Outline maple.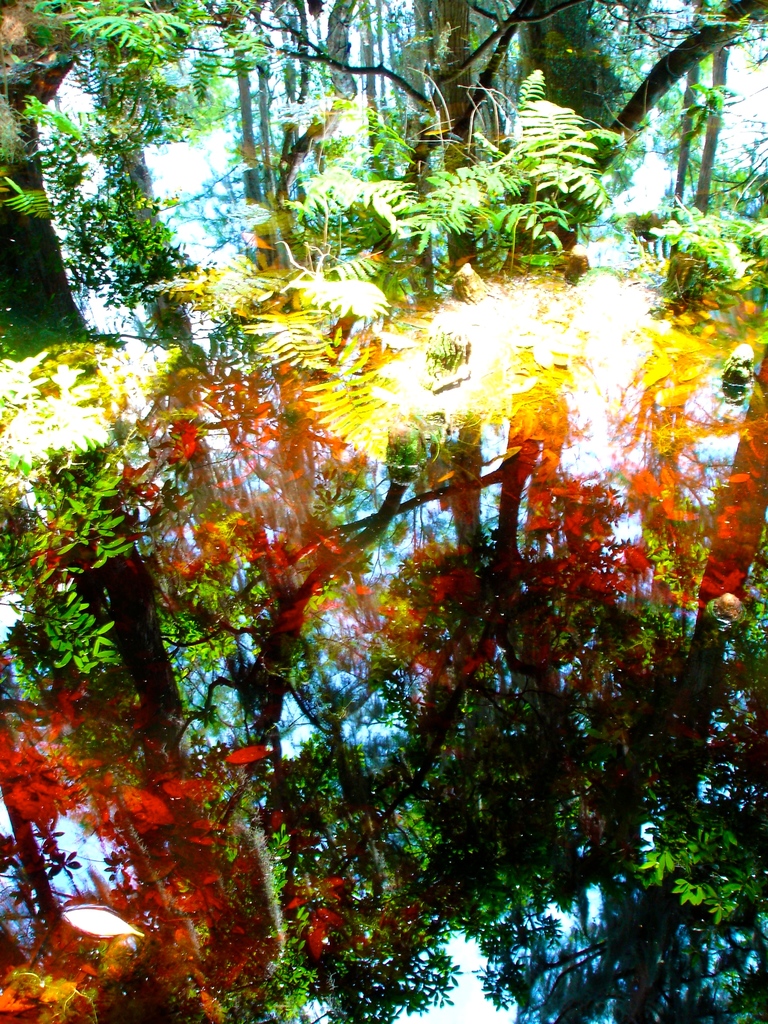
Outline: l=145, t=92, r=428, b=624.
